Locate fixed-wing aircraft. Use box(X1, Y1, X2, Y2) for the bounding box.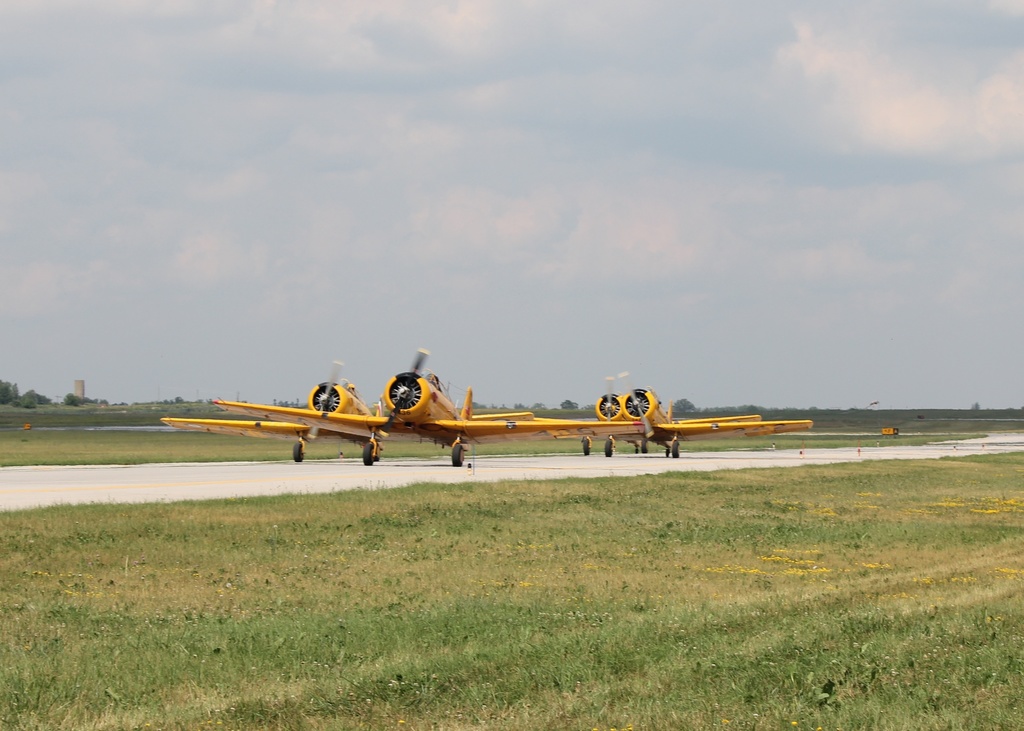
box(525, 383, 770, 460).
